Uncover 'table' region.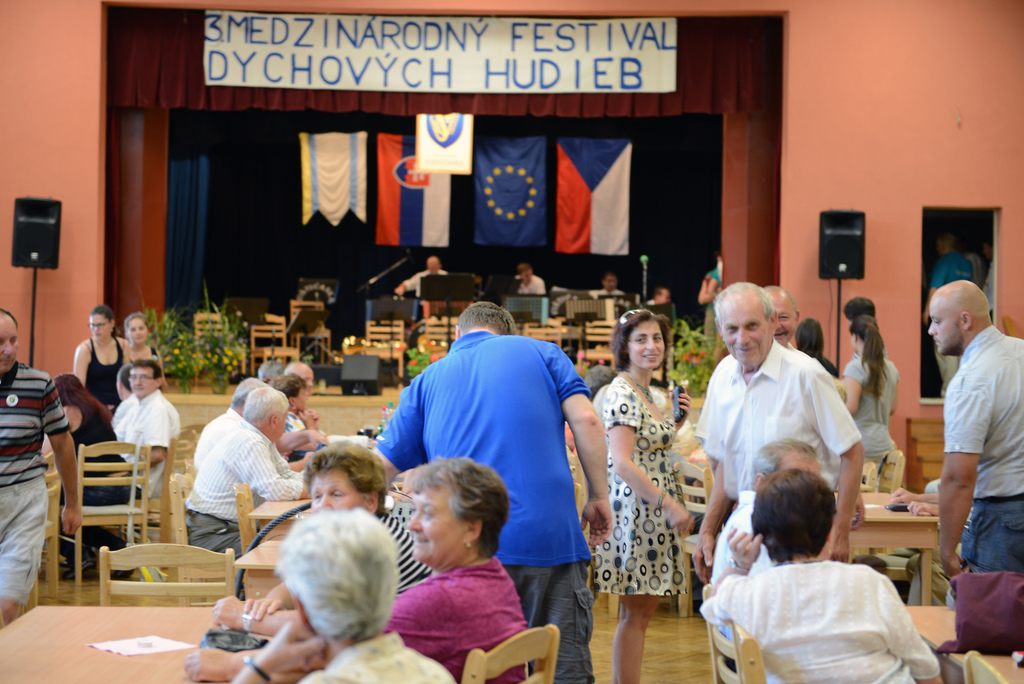
Uncovered: <region>0, 603, 300, 683</region>.
